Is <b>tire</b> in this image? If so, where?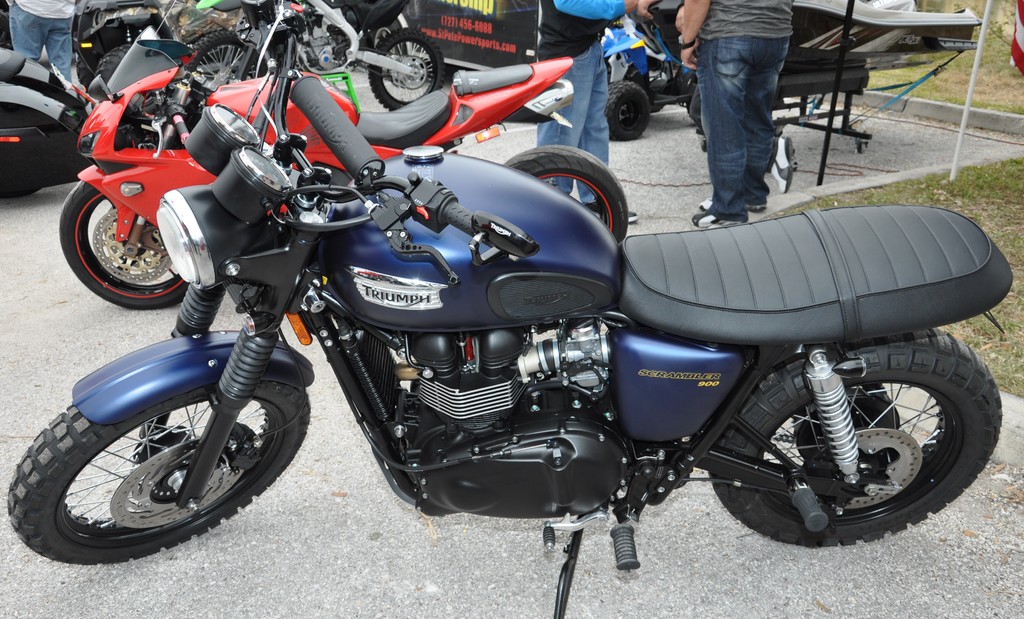
Yes, at box(185, 30, 270, 85).
